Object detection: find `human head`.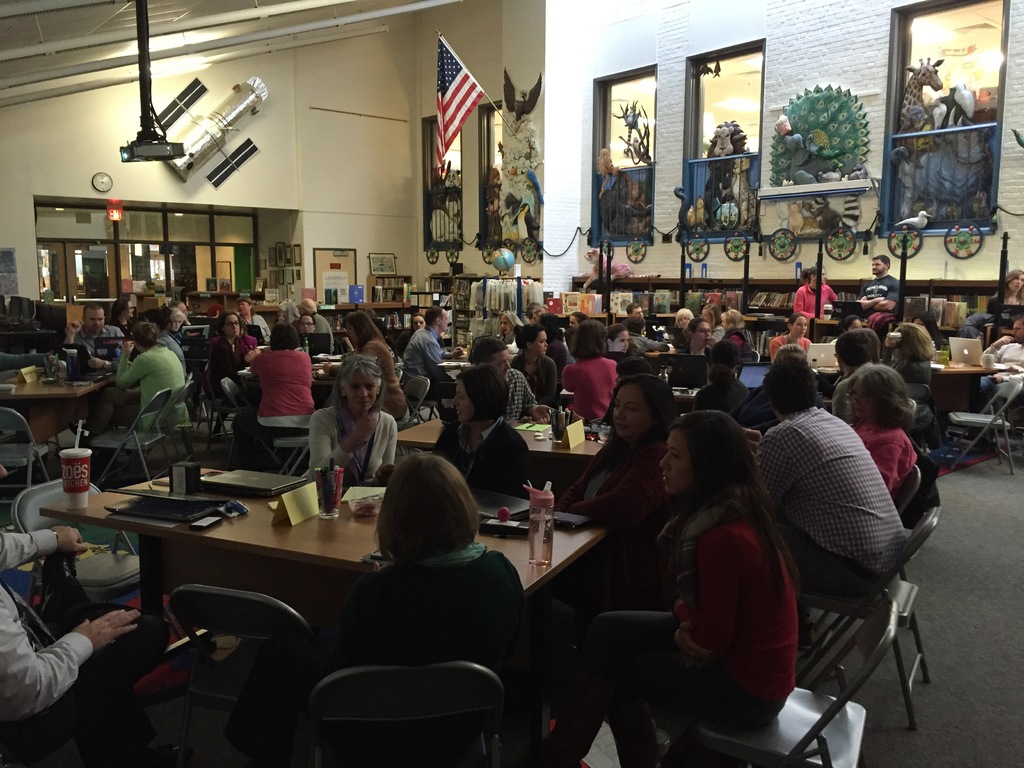
region(412, 314, 427, 330).
